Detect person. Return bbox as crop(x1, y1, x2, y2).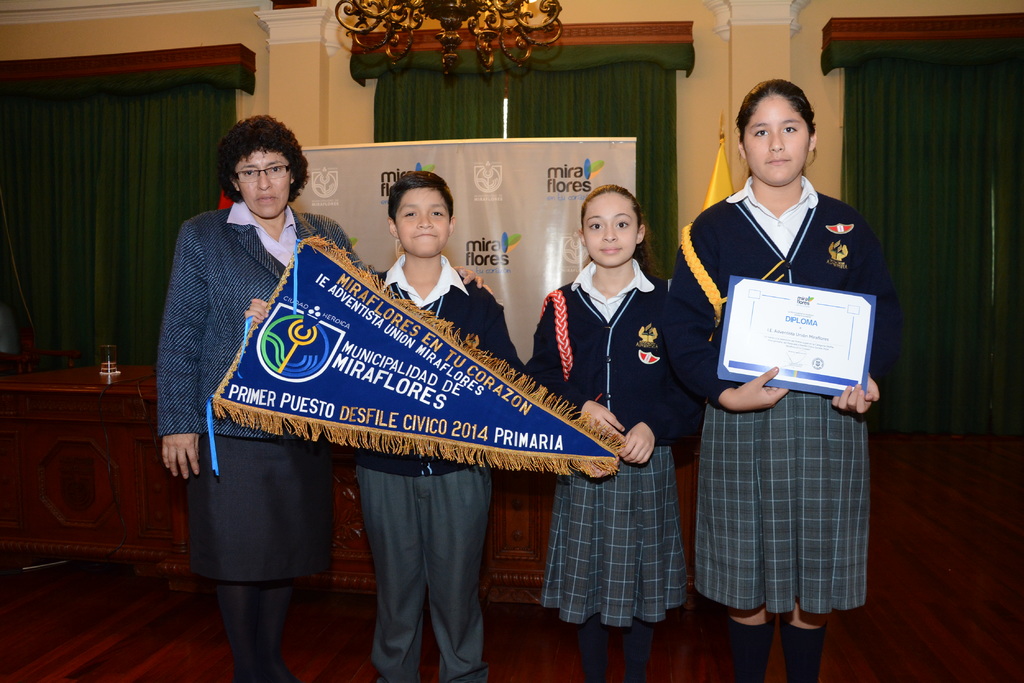
crop(152, 109, 362, 668).
